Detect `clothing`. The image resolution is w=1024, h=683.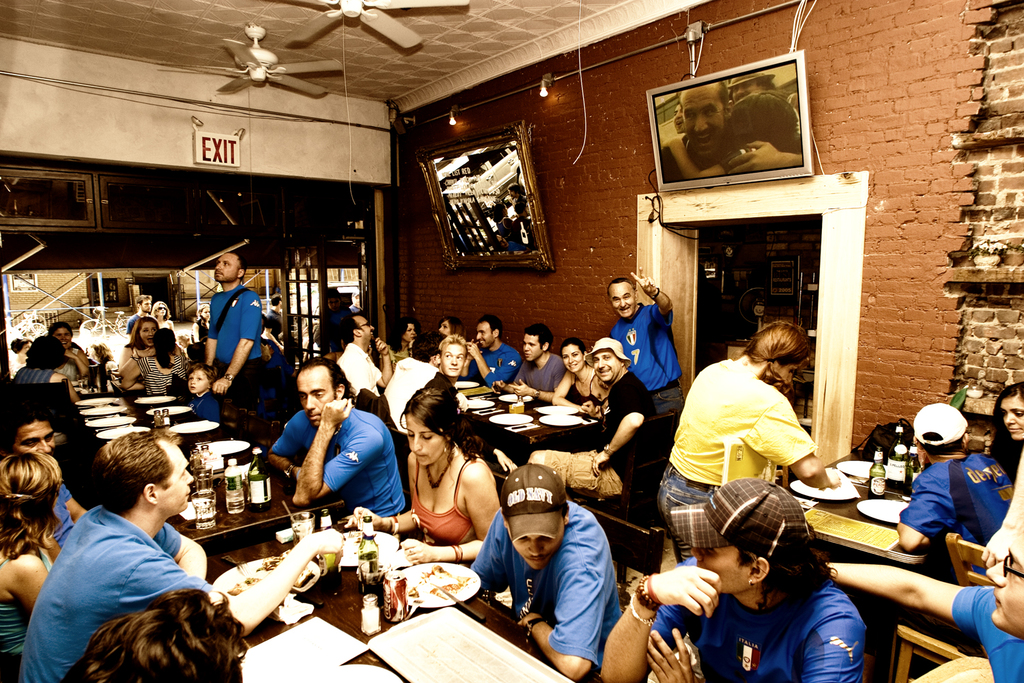
[x1=0, y1=545, x2=51, y2=682].
